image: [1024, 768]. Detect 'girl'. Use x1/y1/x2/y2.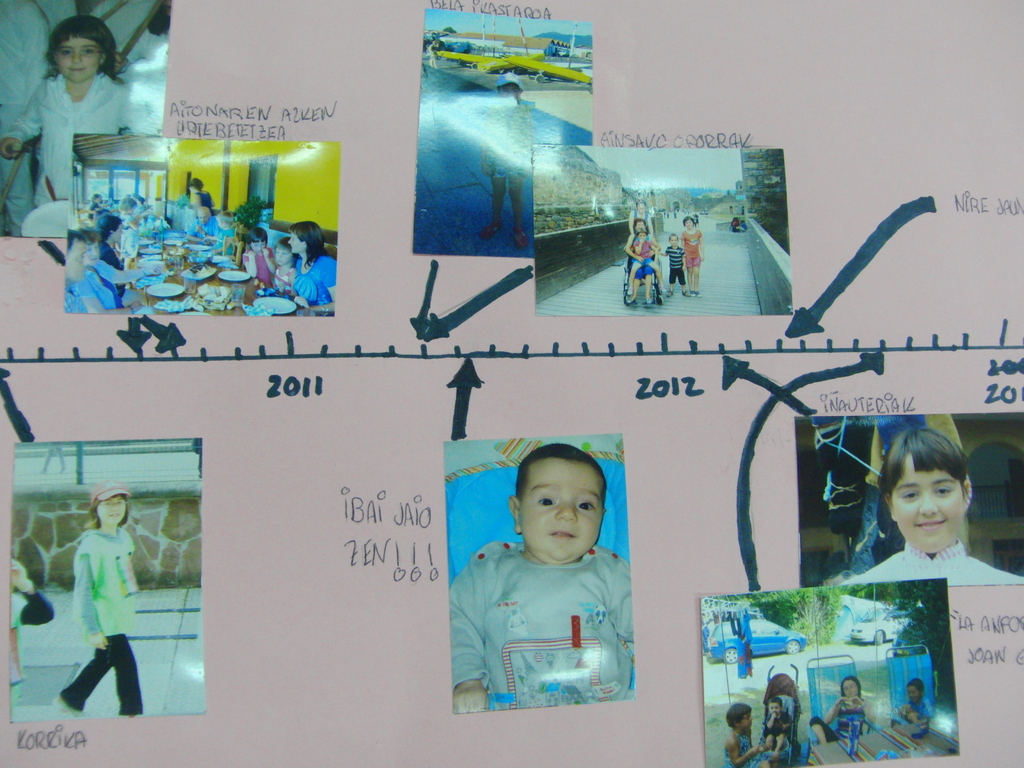
805/674/879/756.
